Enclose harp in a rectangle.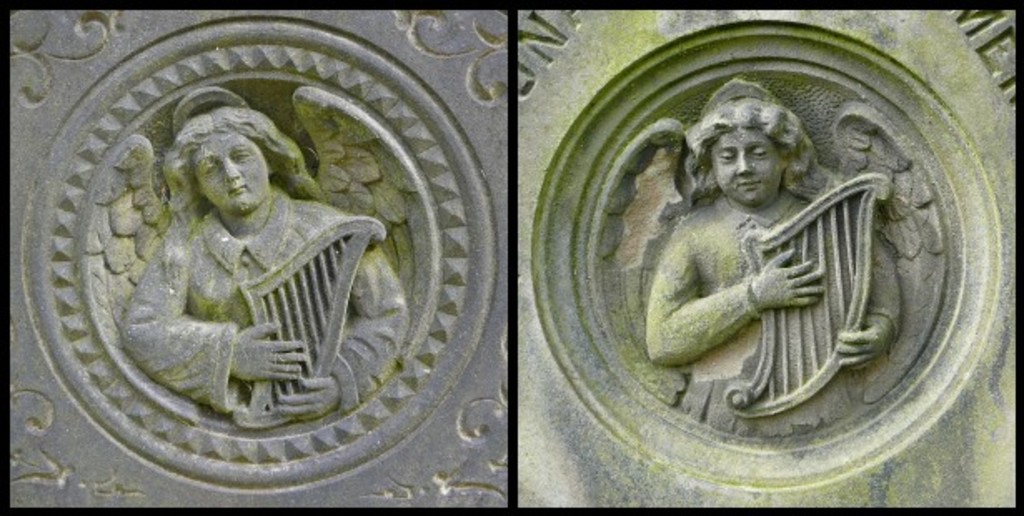
x1=721 y1=175 x2=892 y2=418.
